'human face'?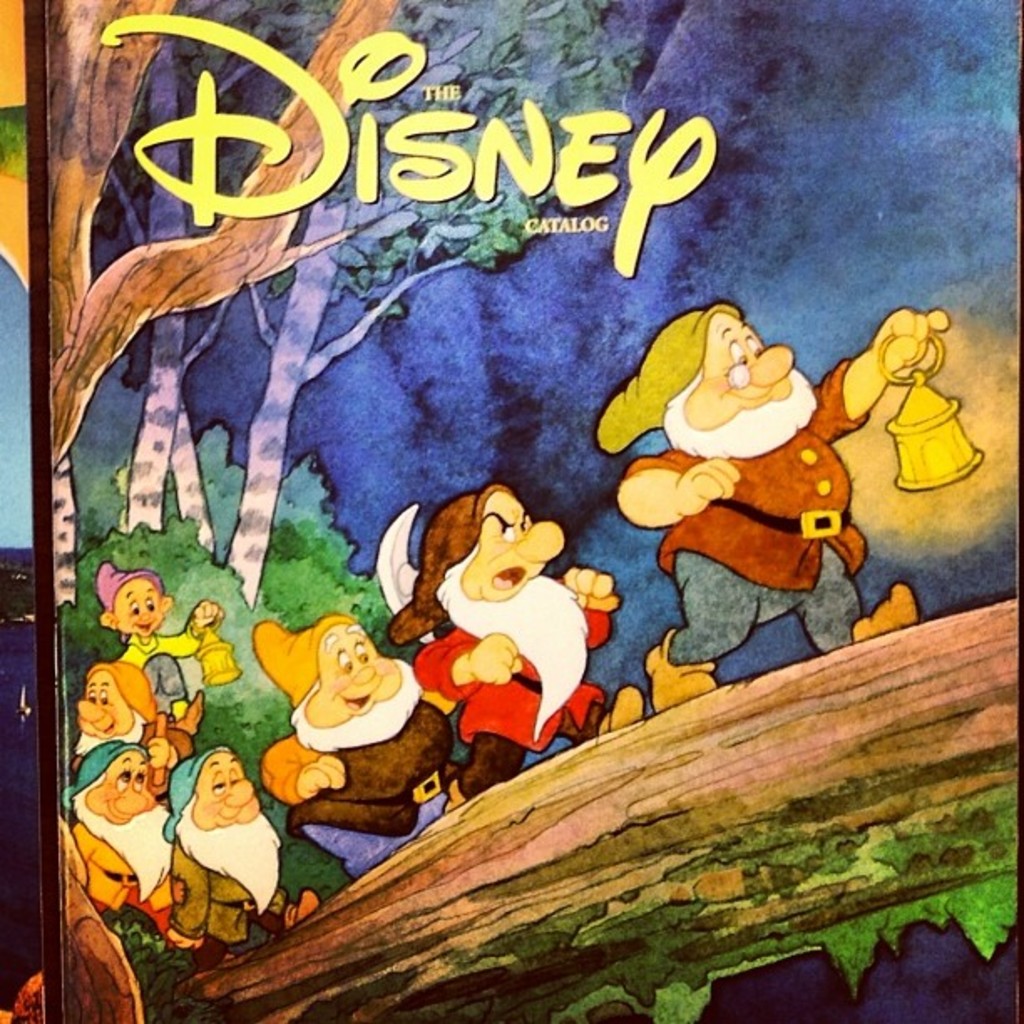
locate(85, 756, 159, 827)
